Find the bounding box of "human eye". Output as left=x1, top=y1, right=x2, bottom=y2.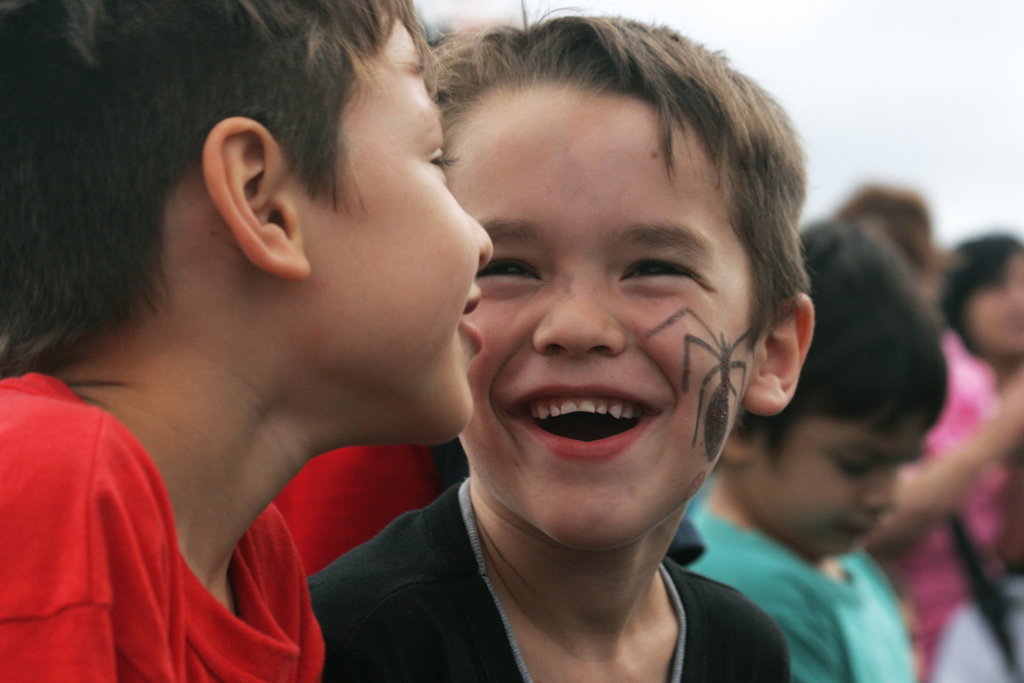
left=837, top=458, right=881, bottom=477.
